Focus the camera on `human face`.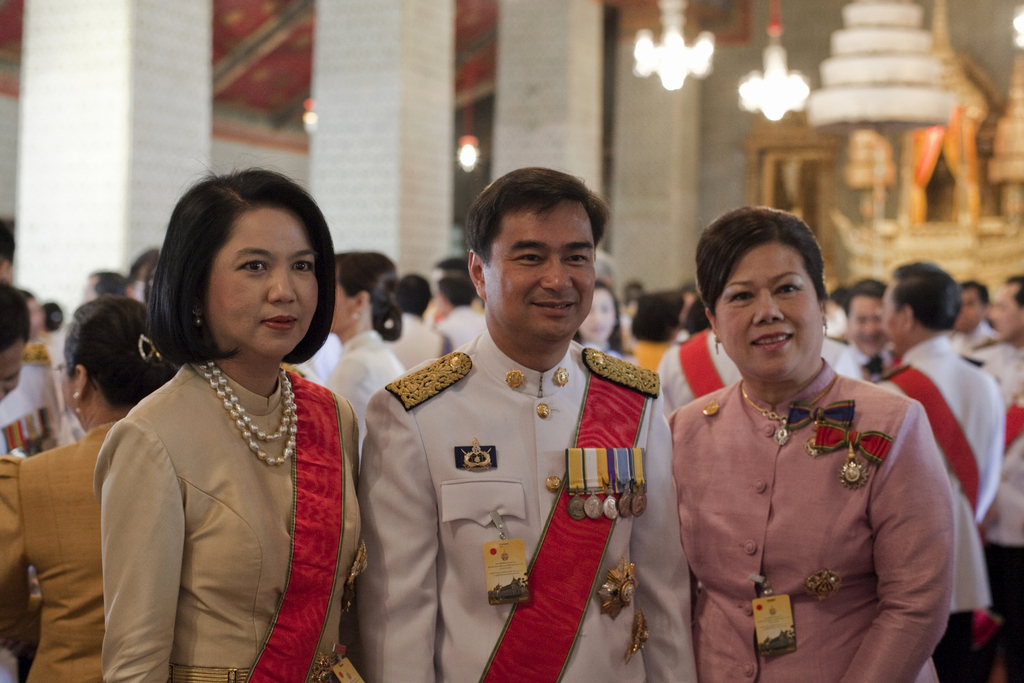
Focus region: rect(958, 284, 975, 350).
